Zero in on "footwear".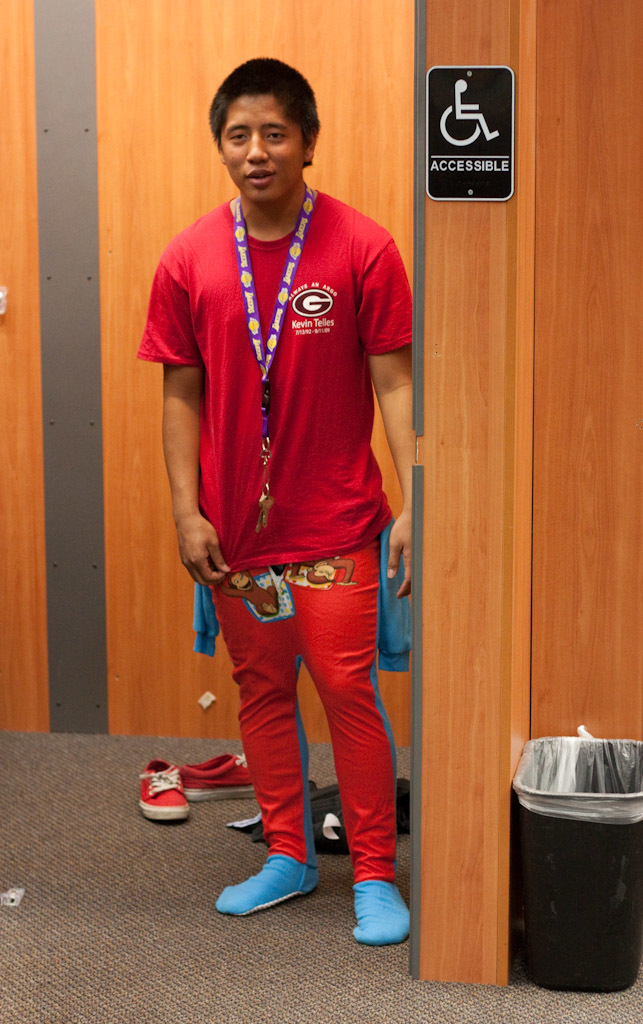
Zeroed in: region(137, 758, 190, 823).
